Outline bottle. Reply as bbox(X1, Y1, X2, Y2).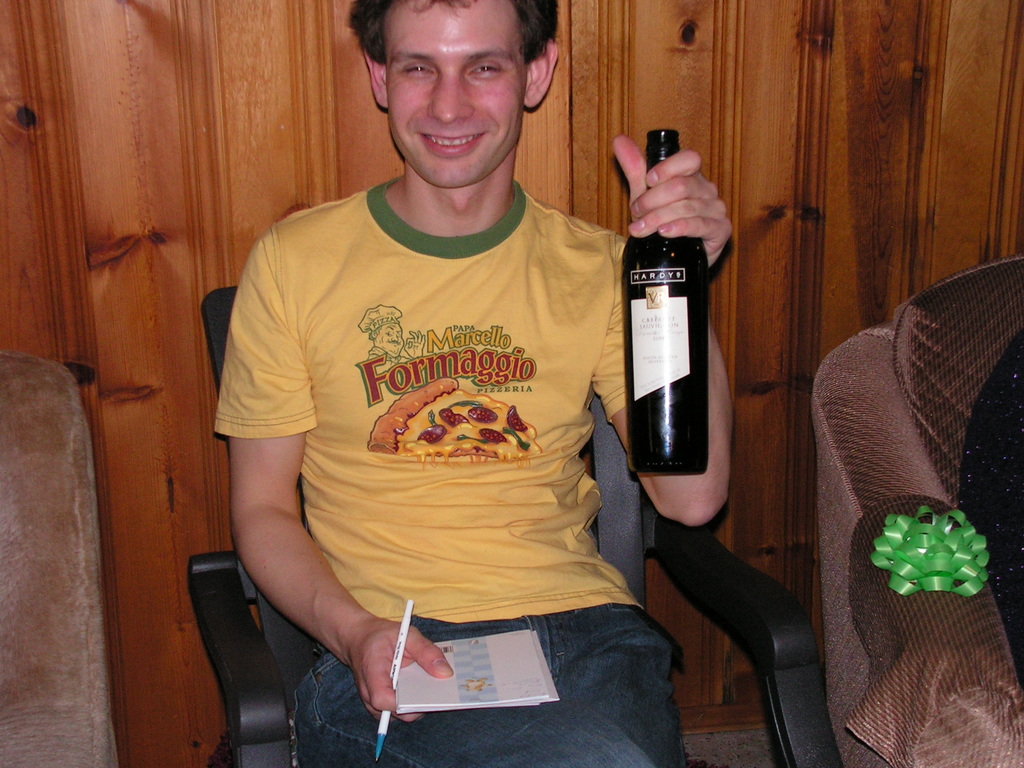
bbox(621, 129, 711, 476).
